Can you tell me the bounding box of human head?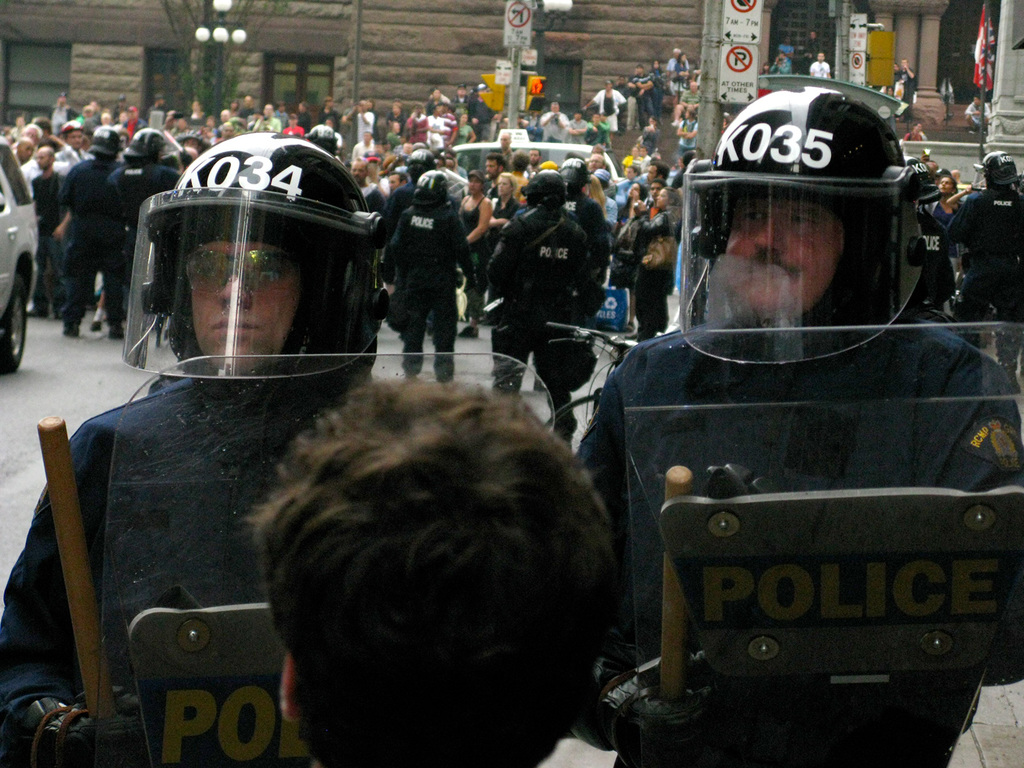
387:172:409:192.
